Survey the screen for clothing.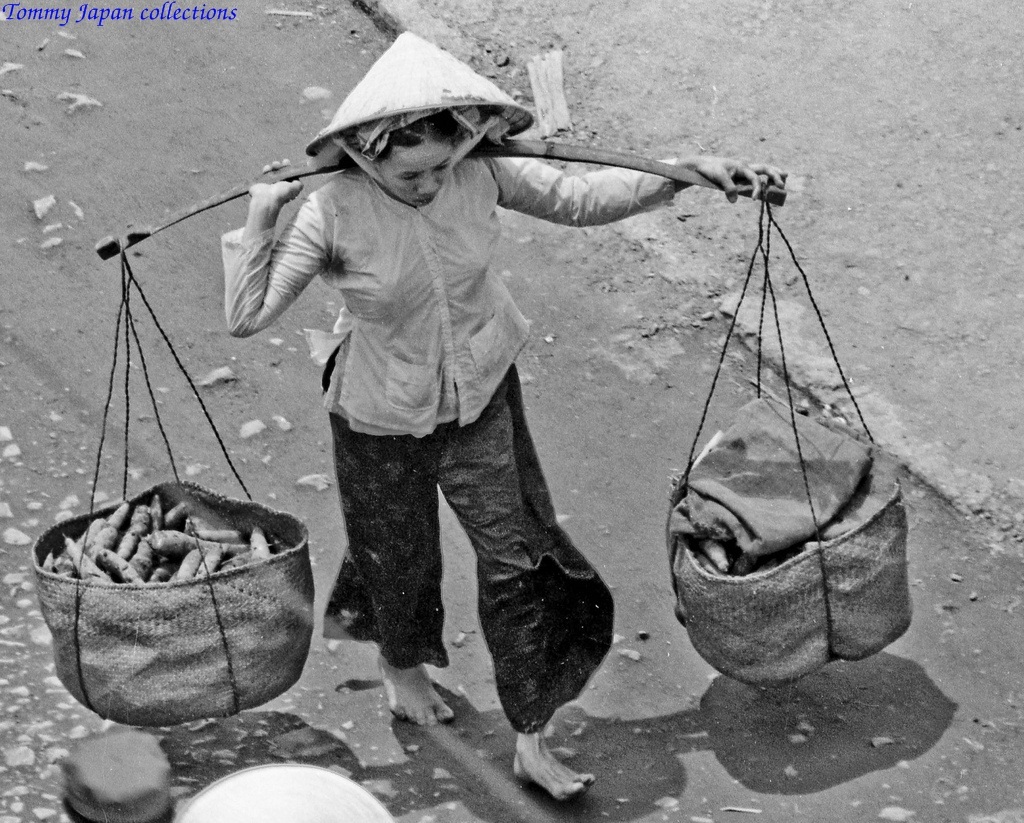
Survey found: <bbox>223, 160, 692, 738</bbox>.
